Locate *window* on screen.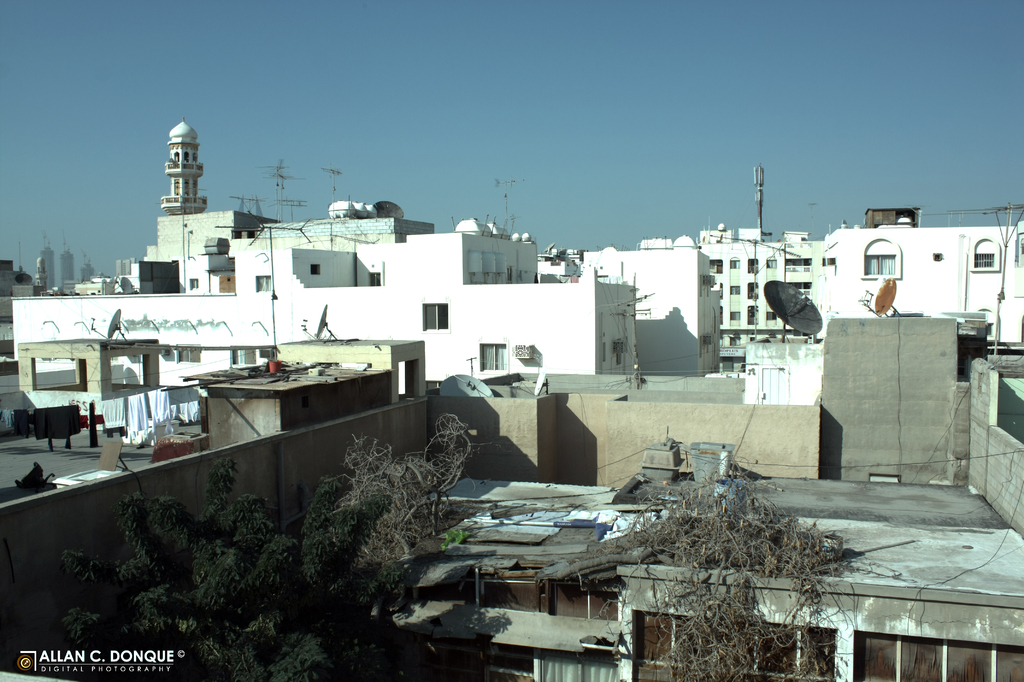
On screen at x1=369 y1=273 x2=381 y2=289.
